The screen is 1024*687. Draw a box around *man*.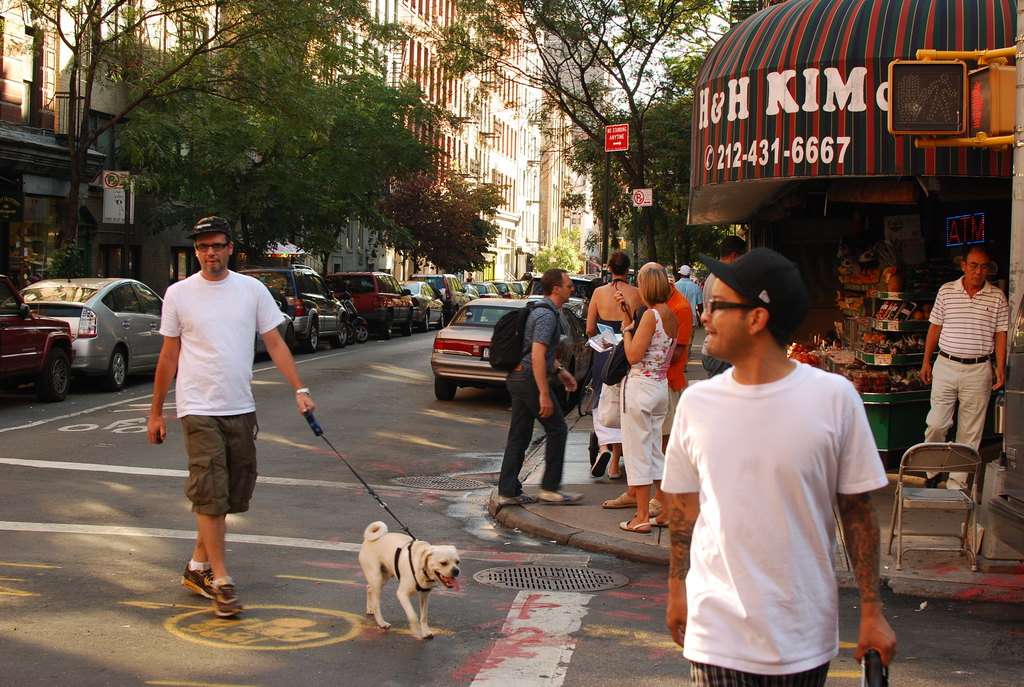
l=655, t=245, r=902, b=686.
